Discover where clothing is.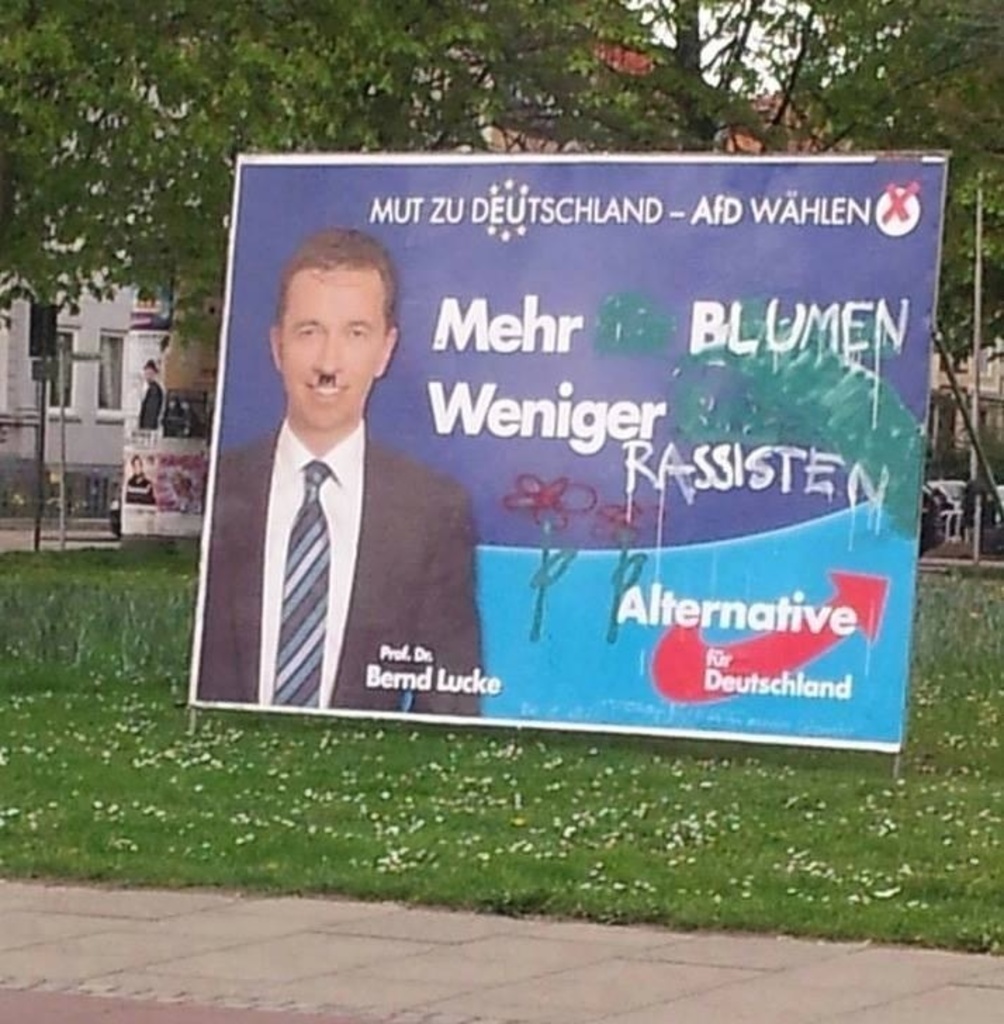
Discovered at BBox(201, 421, 485, 727).
